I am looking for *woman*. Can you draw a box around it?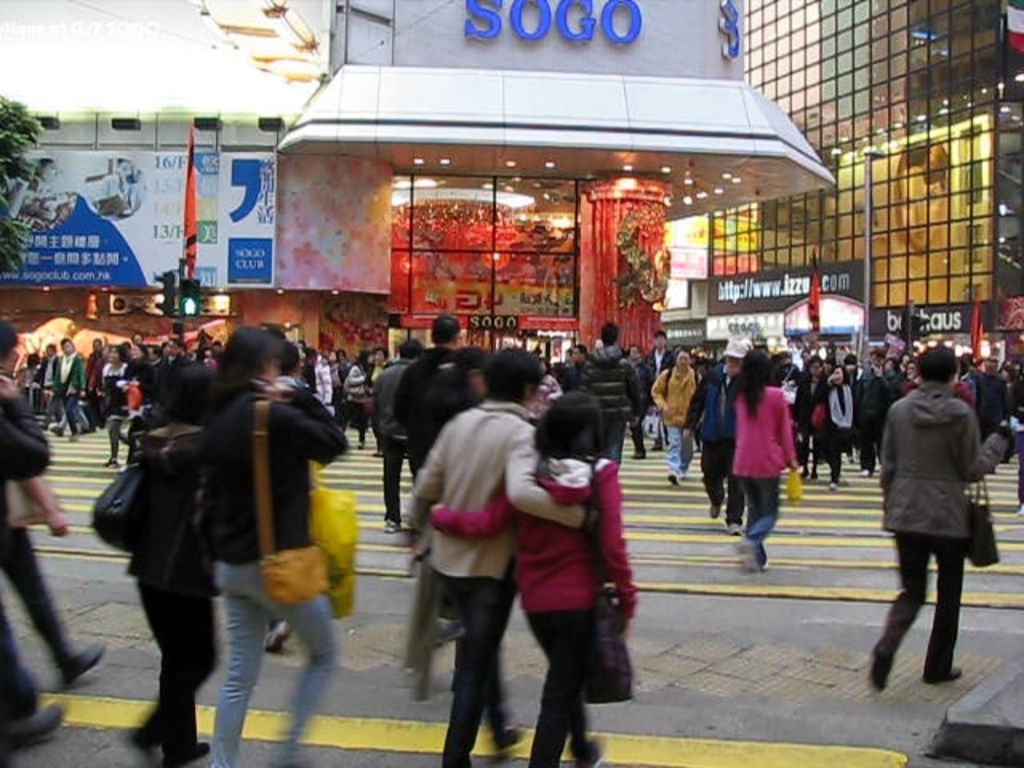
Sure, the bounding box is rect(718, 347, 792, 594).
